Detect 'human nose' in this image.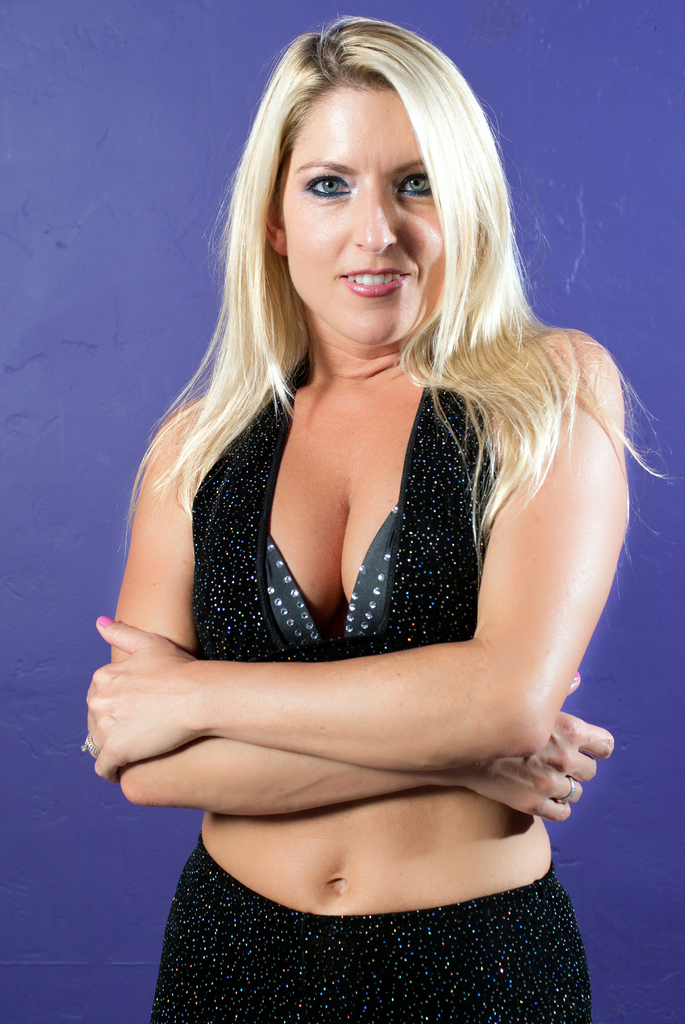
Detection: <bbox>355, 180, 398, 250</bbox>.
